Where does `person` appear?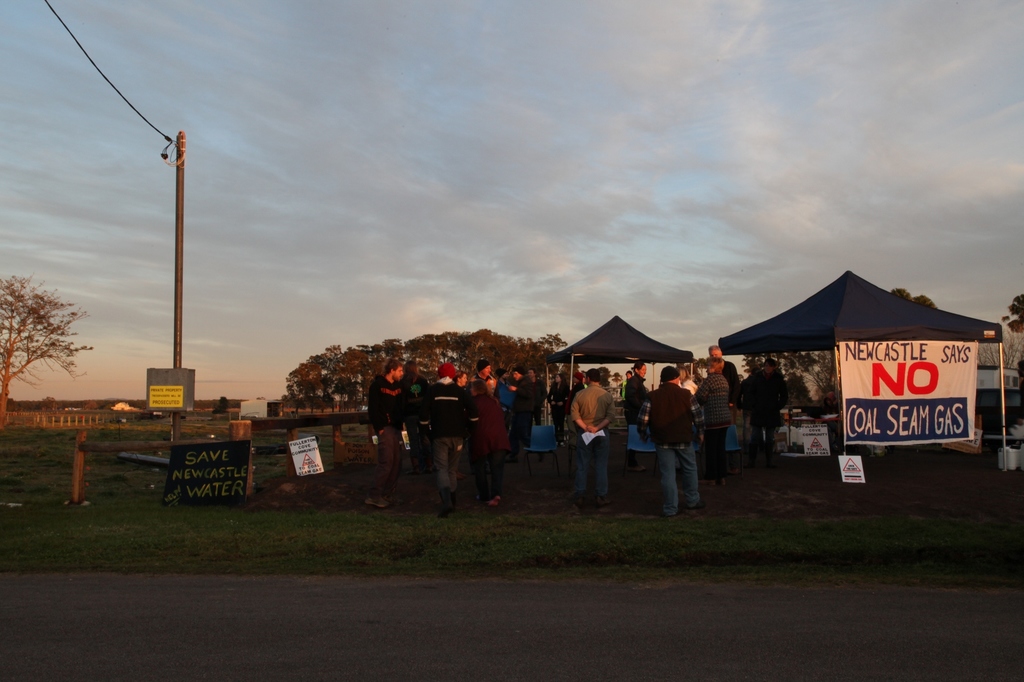
Appears at (x1=751, y1=358, x2=787, y2=464).
